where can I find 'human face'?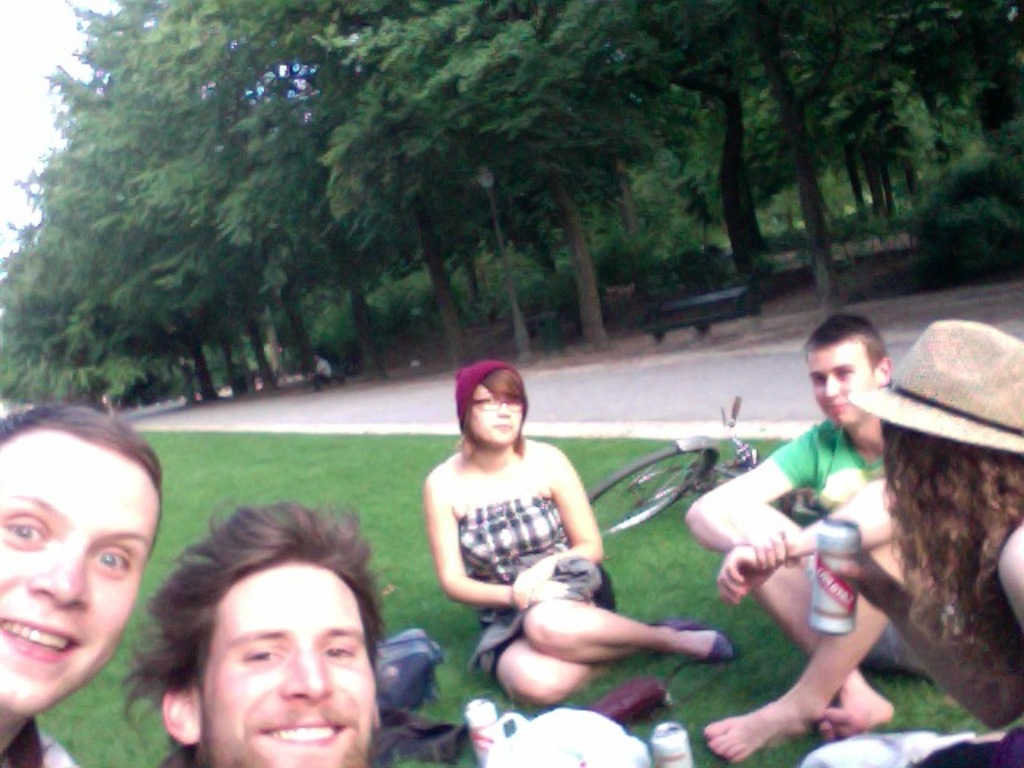
You can find it at 0 422 160 717.
